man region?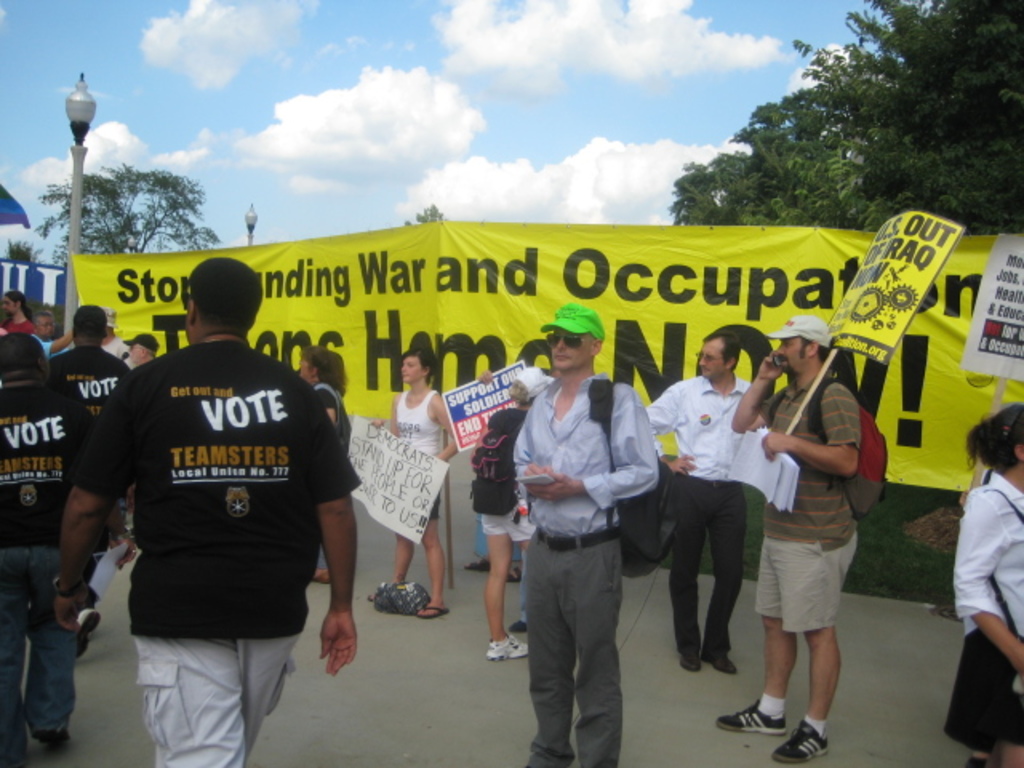
locate(122, 318, 154, 363)
